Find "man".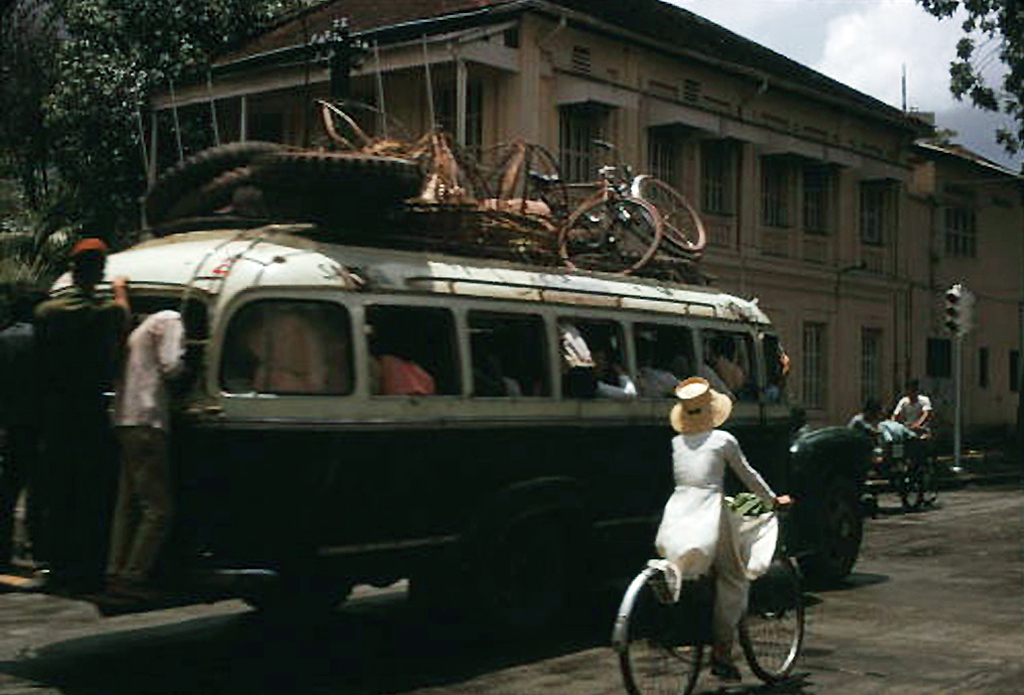
{"left": 21, "top": 238, "right": 130, "bottom": 605}.
